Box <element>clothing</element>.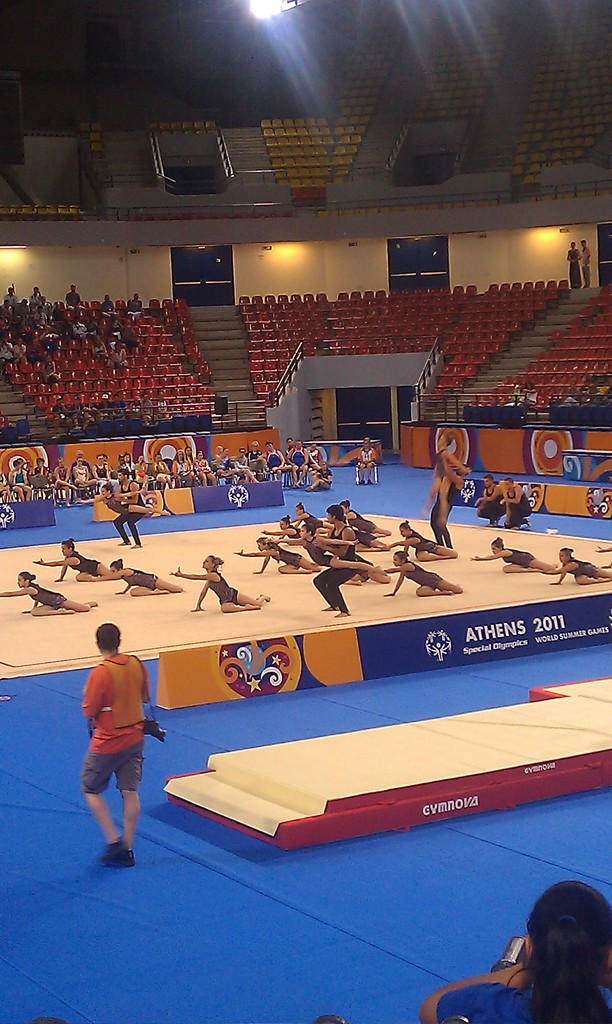
select_region(313, 524, 360, 610).
